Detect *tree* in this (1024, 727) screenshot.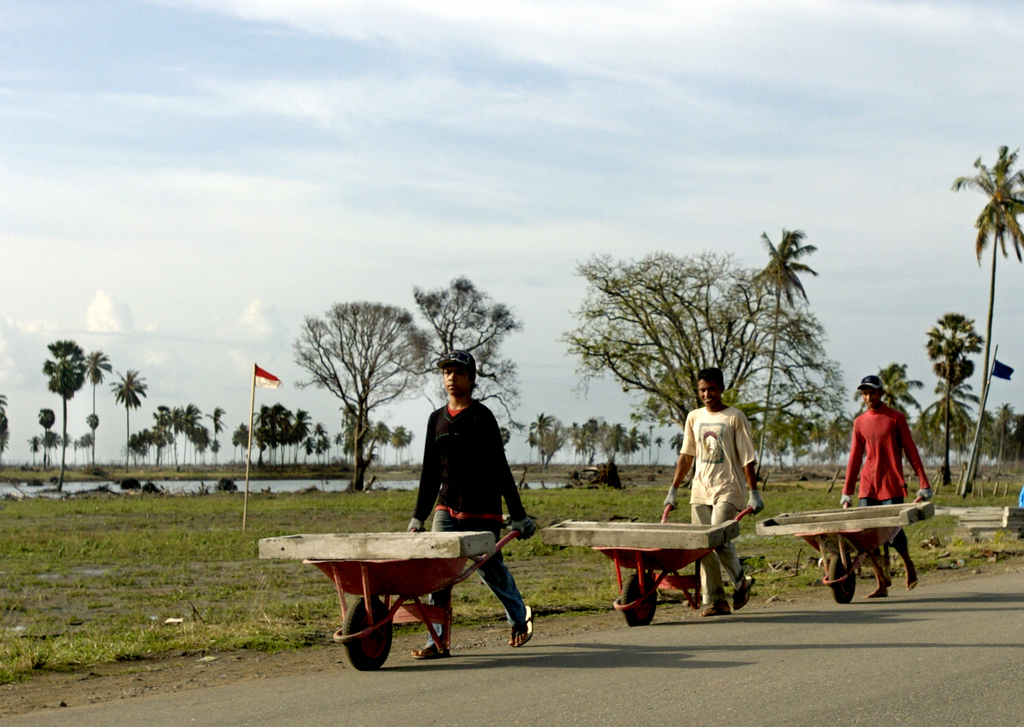
Detection: pyautogui.locateOnScreen(254, 402, 280, 470).
